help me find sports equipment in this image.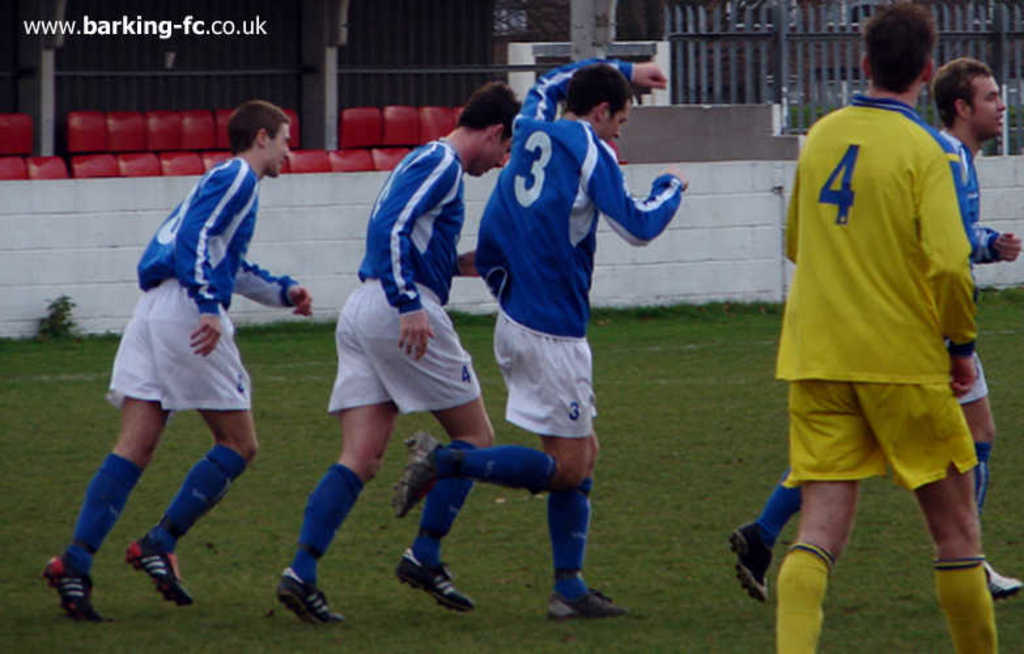
Found it: [390, 432, 447, 518].
